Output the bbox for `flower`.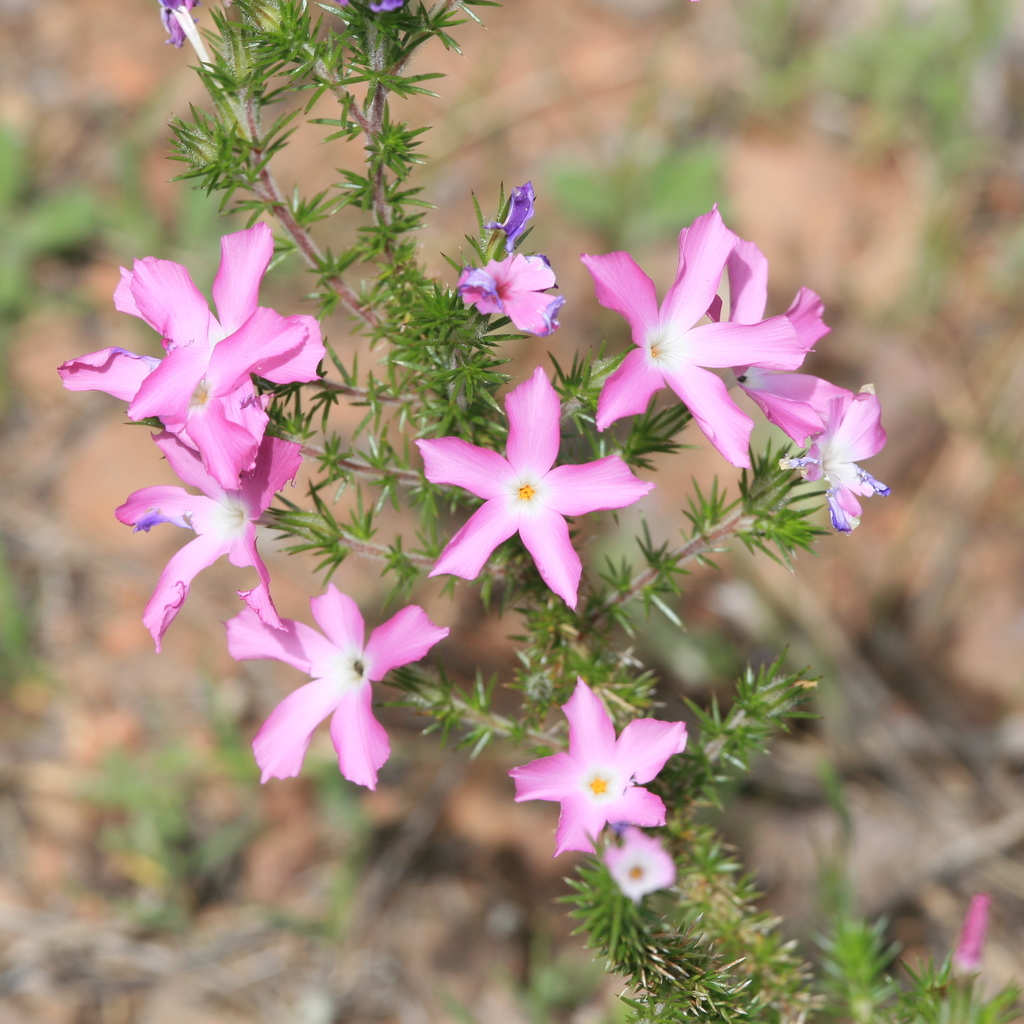
box(597, 824, 676, 904).
